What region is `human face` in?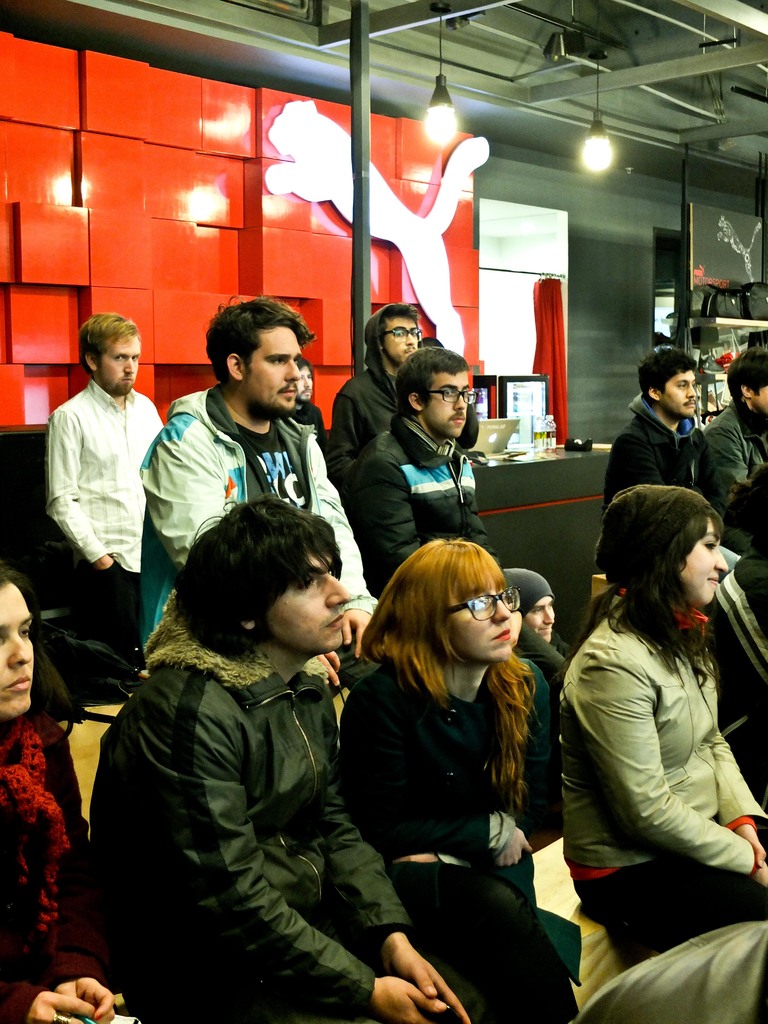
[0,578,37,709].
